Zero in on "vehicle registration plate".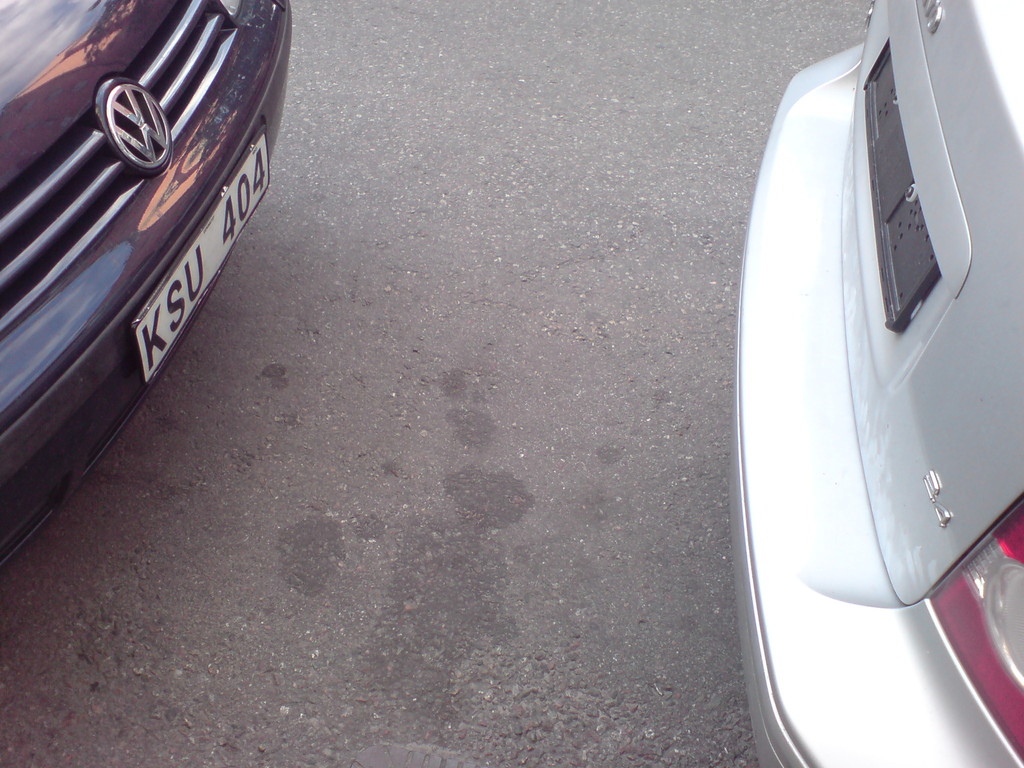
Zeroed in: (136, 127, 273, 382).
